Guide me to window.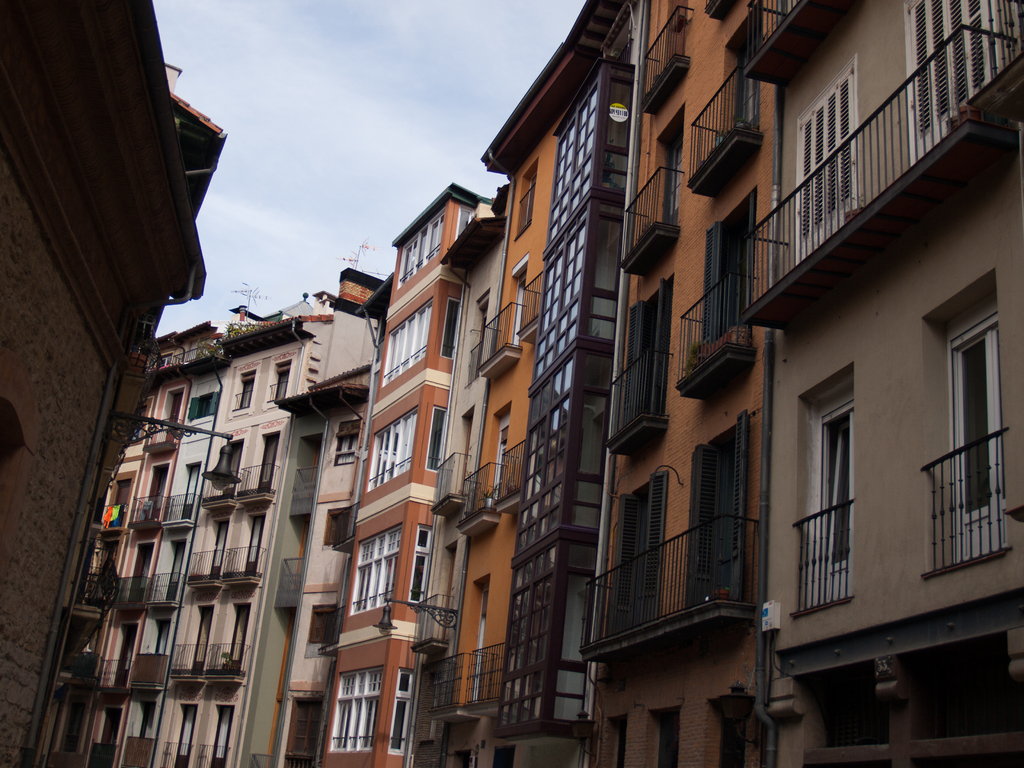
Guidance: x1=205, y1=519, x2=228, y2=579.
